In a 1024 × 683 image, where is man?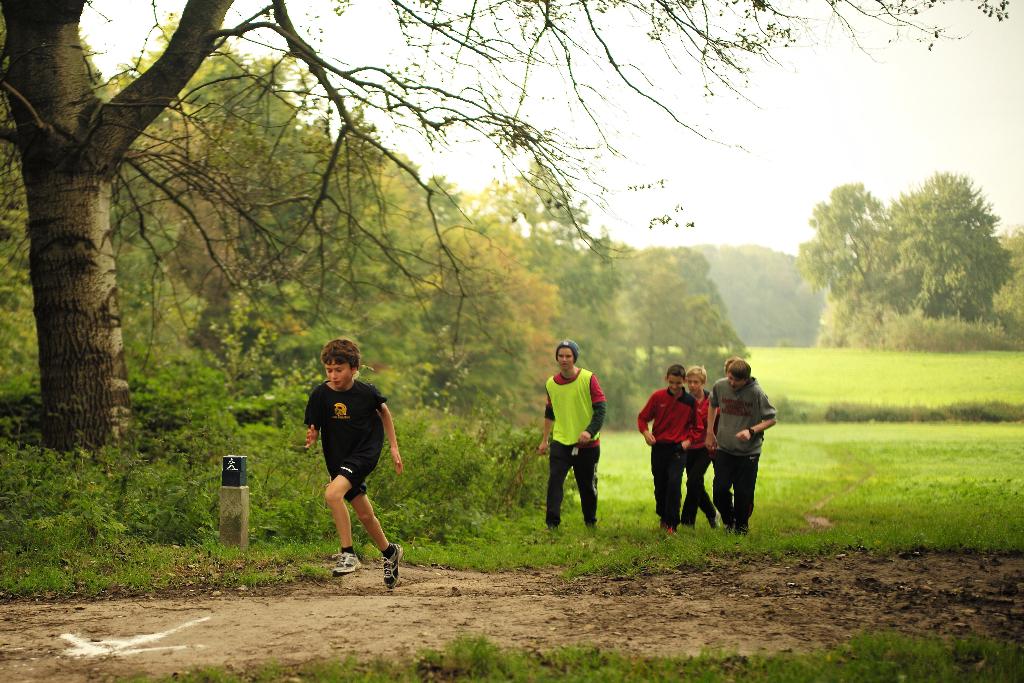
box=[637, 363, 701, 532].
